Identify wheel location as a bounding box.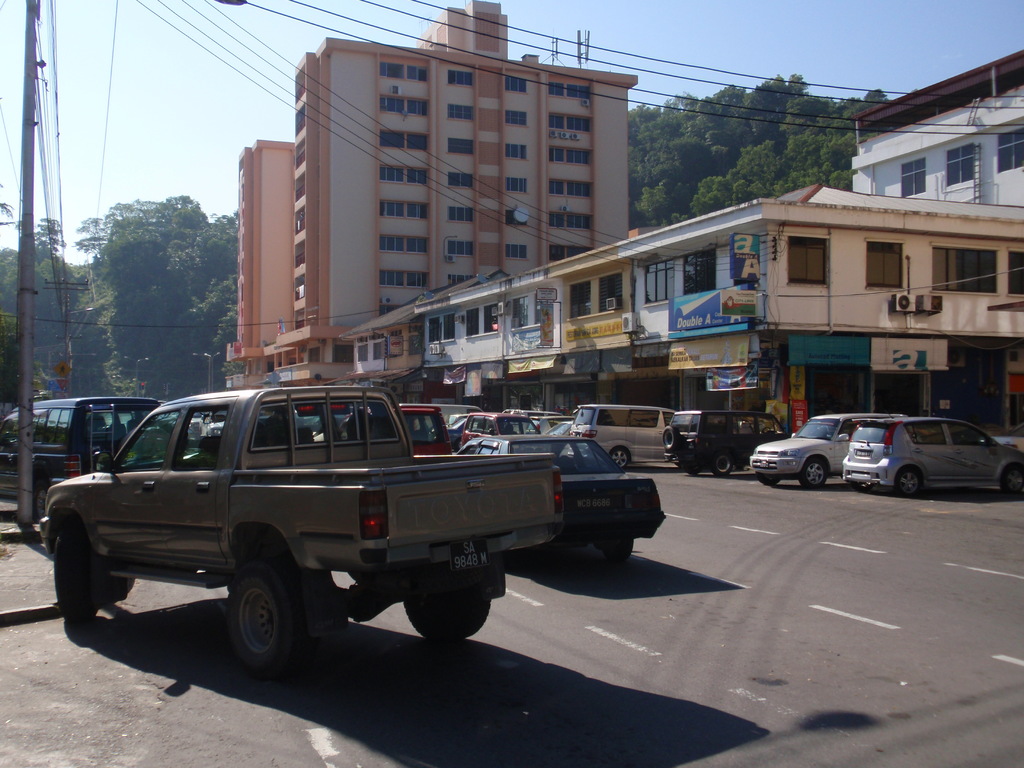
763, 475, 783, 490.
